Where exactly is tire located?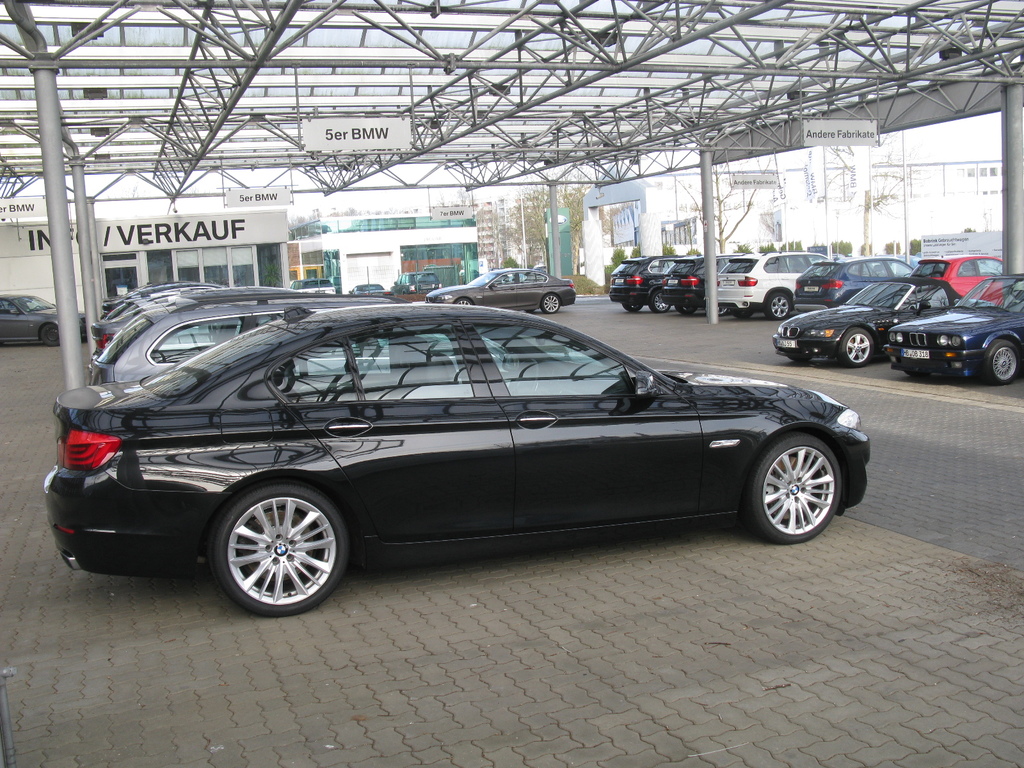
Its bounding box is [743,429,841,543].
